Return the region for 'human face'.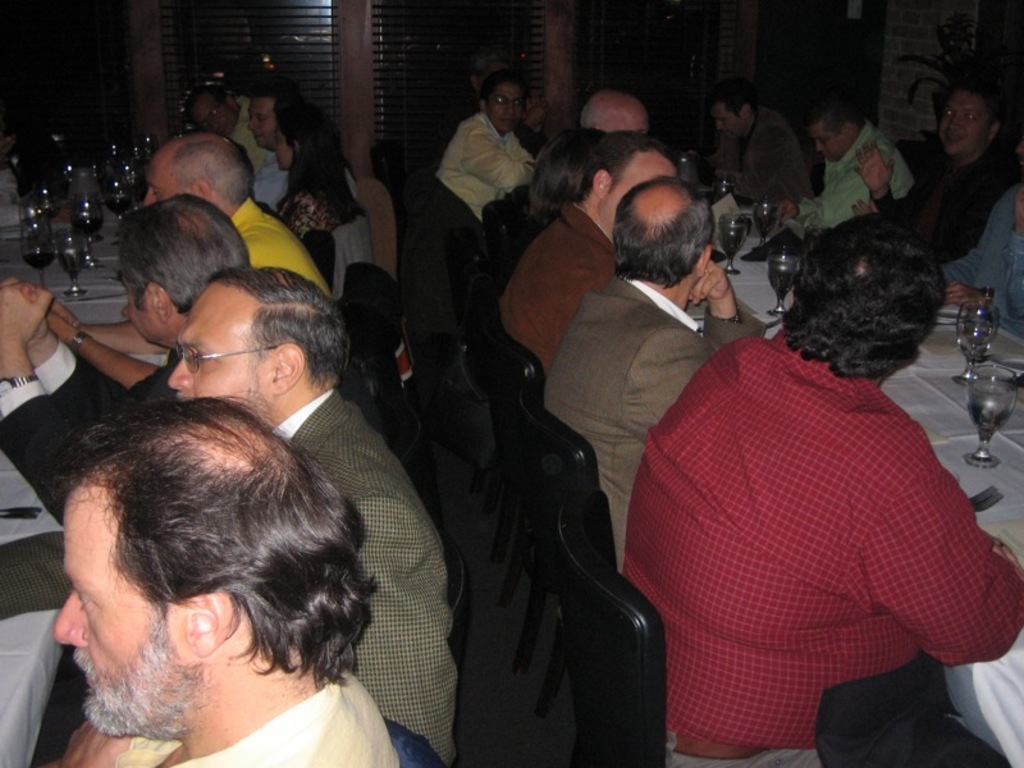
l=169, t=285, r=275, b=417.
